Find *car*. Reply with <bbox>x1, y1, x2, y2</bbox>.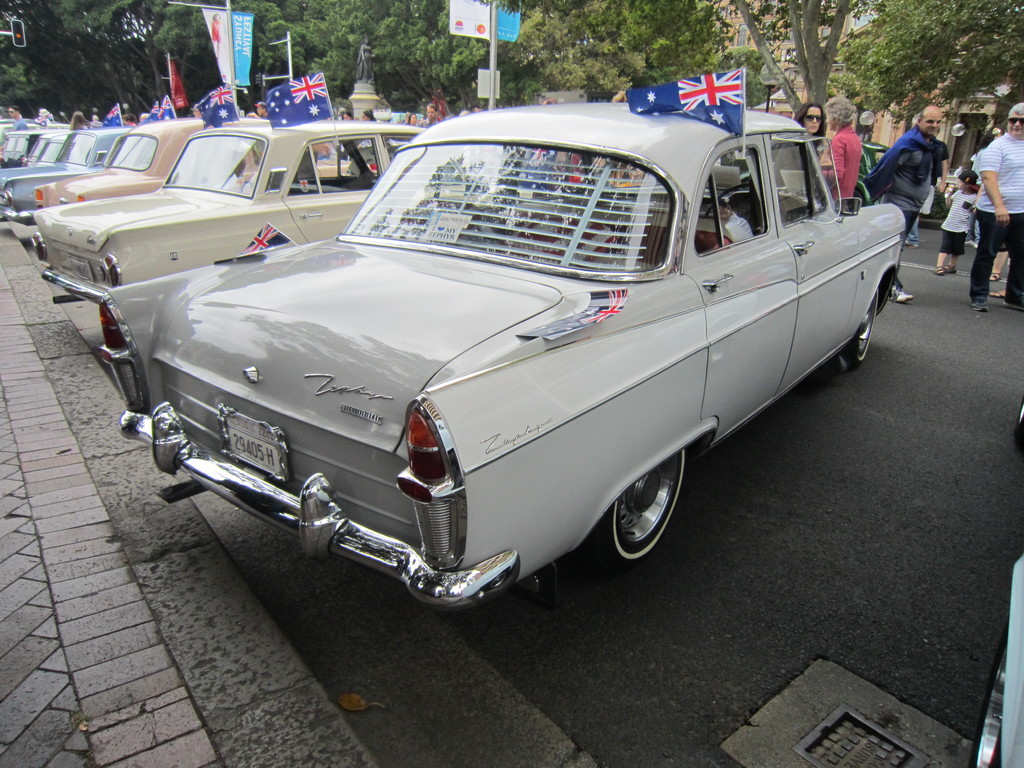
<bbox>42, 109, 911, 618</bbox>.
